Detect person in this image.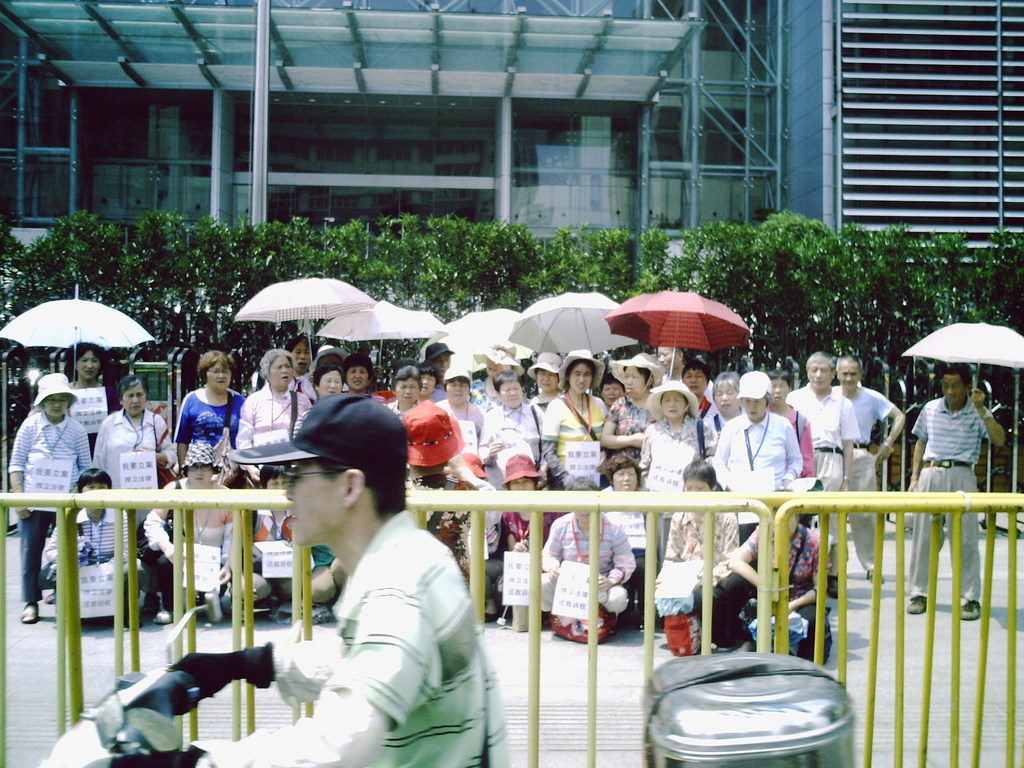
Detection: rect(100, 400, 513, 767).
